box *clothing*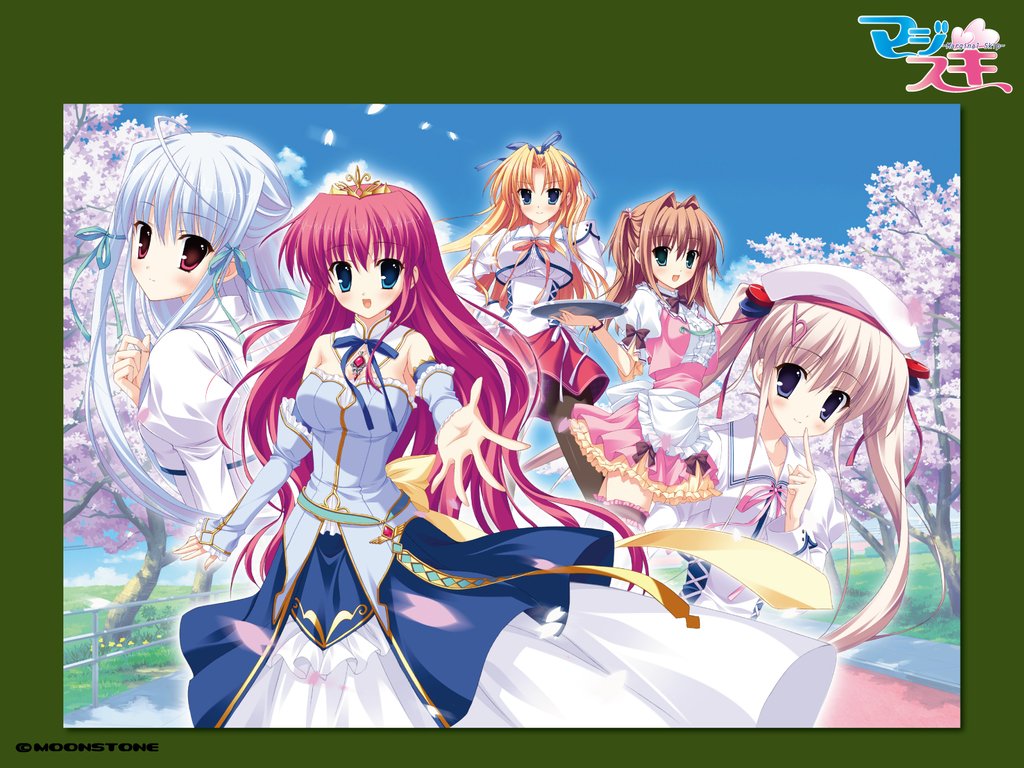
[x1=177, y1=310, x2=834, y2=732]
